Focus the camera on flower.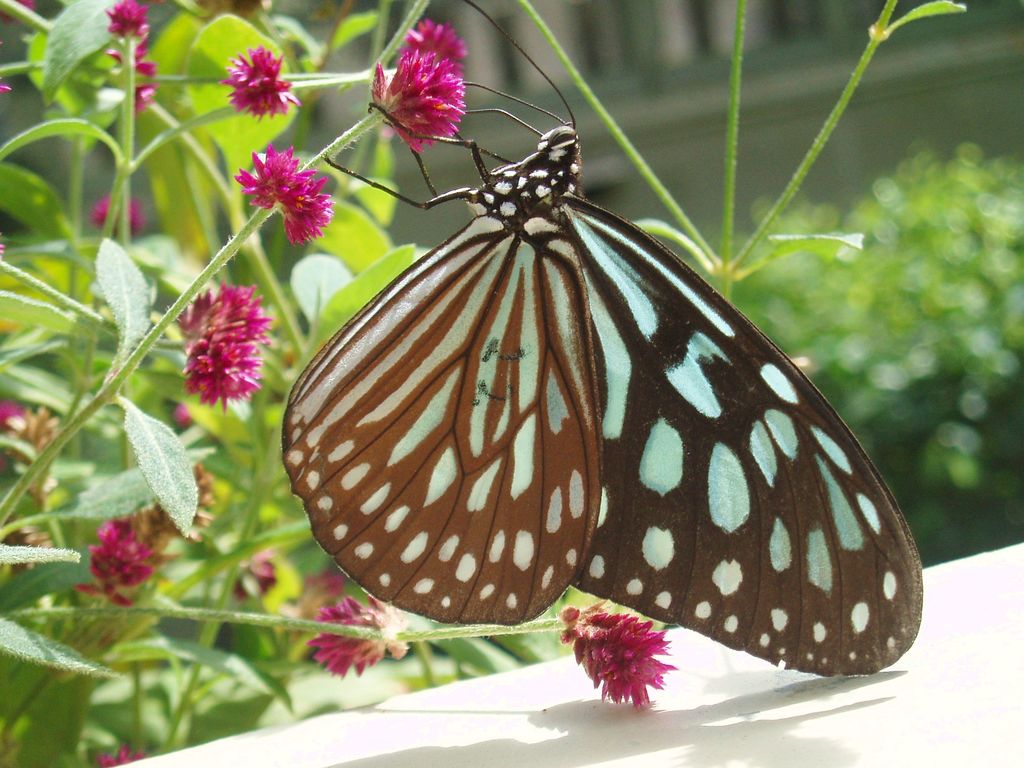
Focus region: bbox=(221, 42, 309, 113).
